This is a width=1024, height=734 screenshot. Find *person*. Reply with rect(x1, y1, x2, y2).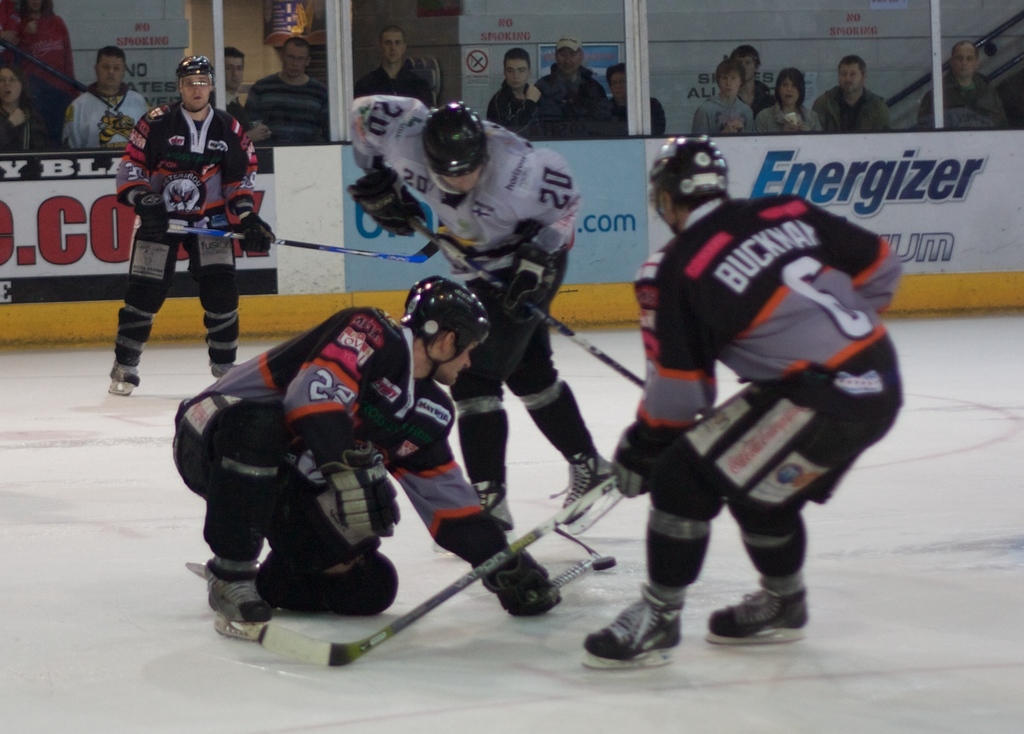
rect(152, 273, 556, 651).
